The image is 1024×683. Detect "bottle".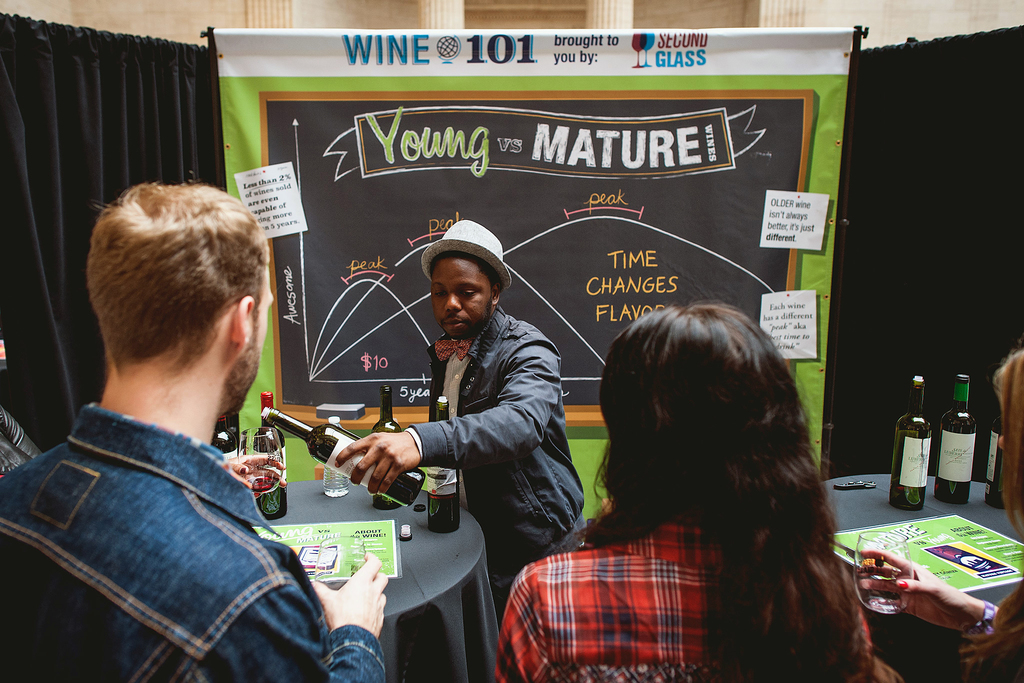
Detection: 934, 367, 977, 507.
